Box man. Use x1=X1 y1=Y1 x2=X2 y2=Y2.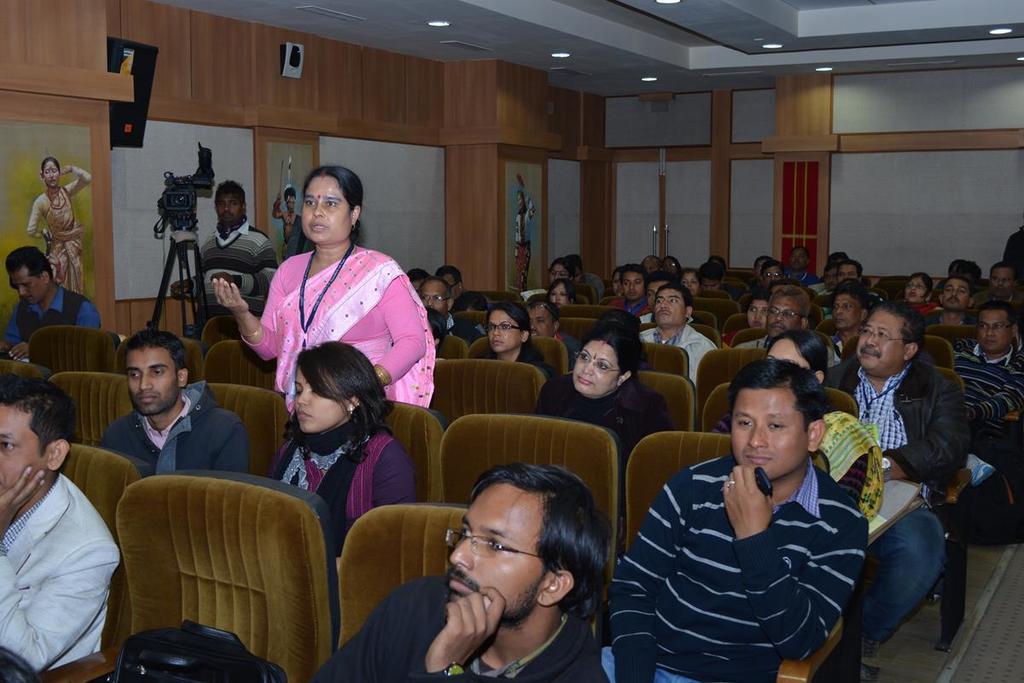
x1=836 y1=260 x2=858 y2=283.
